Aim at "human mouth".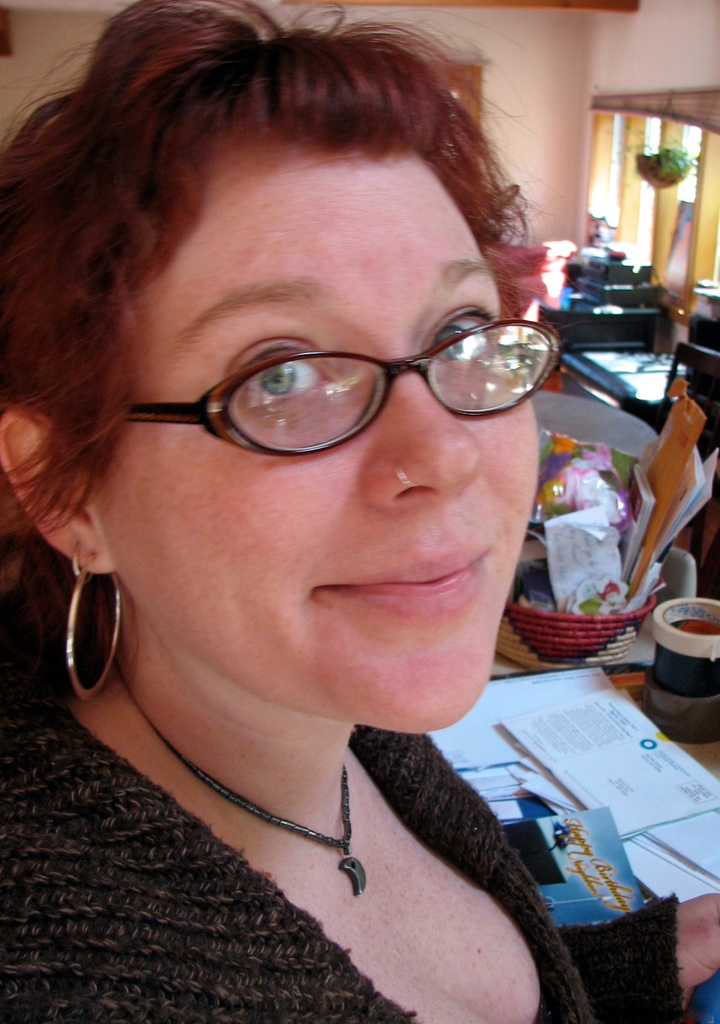
Aimed at {"left": 318, "top": 551, "right": 489, "bottom": 621}.
